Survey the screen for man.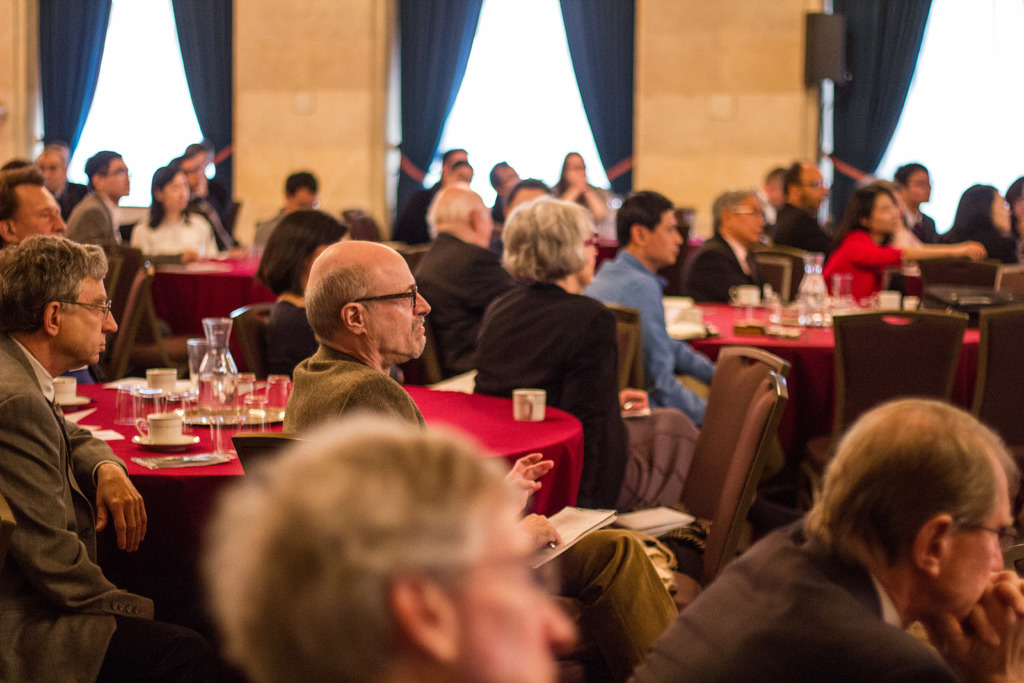
Survey found: [60, 151, 125, 334].
